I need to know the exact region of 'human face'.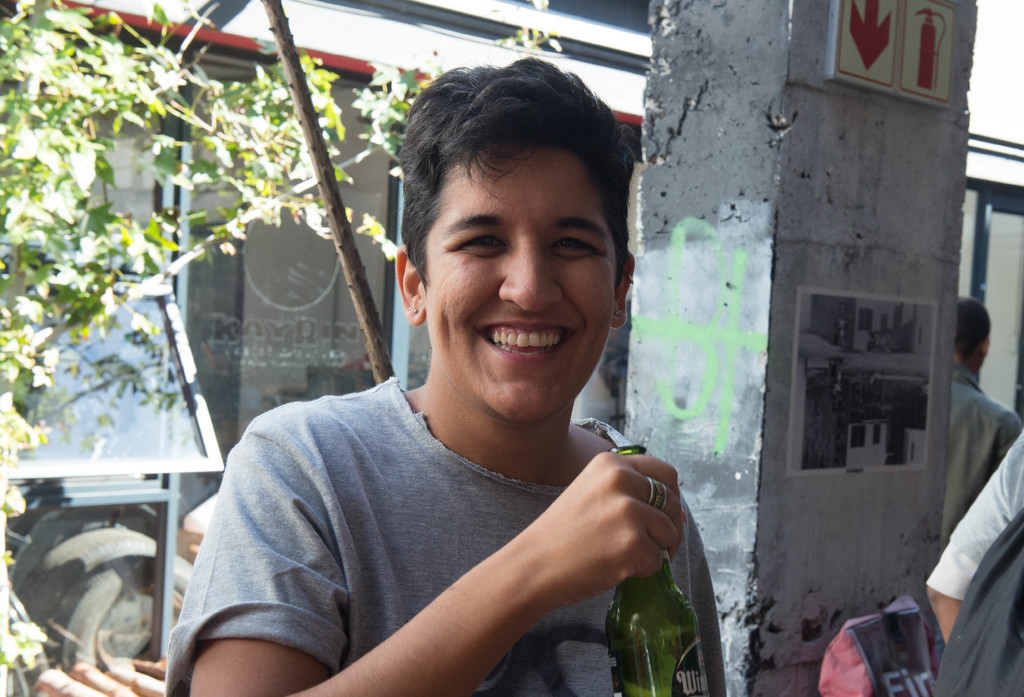
Region: x1=424 y1=137 x2=616 y2=422.
